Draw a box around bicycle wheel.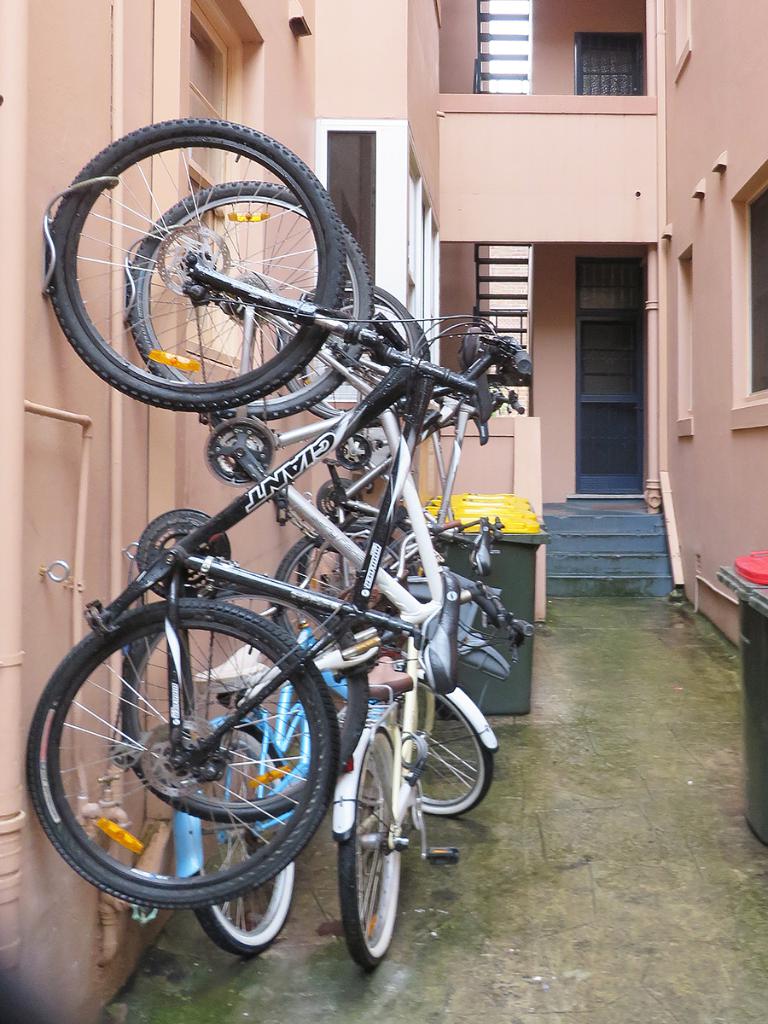
region(267, 521, 410, 683).
